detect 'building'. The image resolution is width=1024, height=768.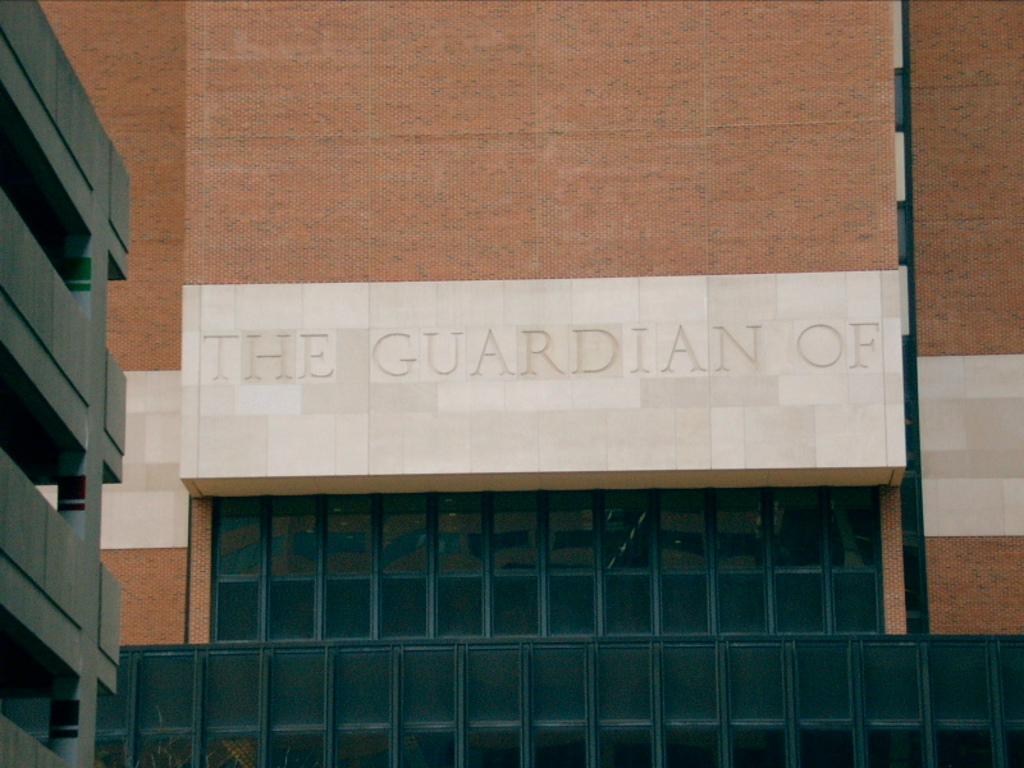
region(46, 0, 1023, 767).
